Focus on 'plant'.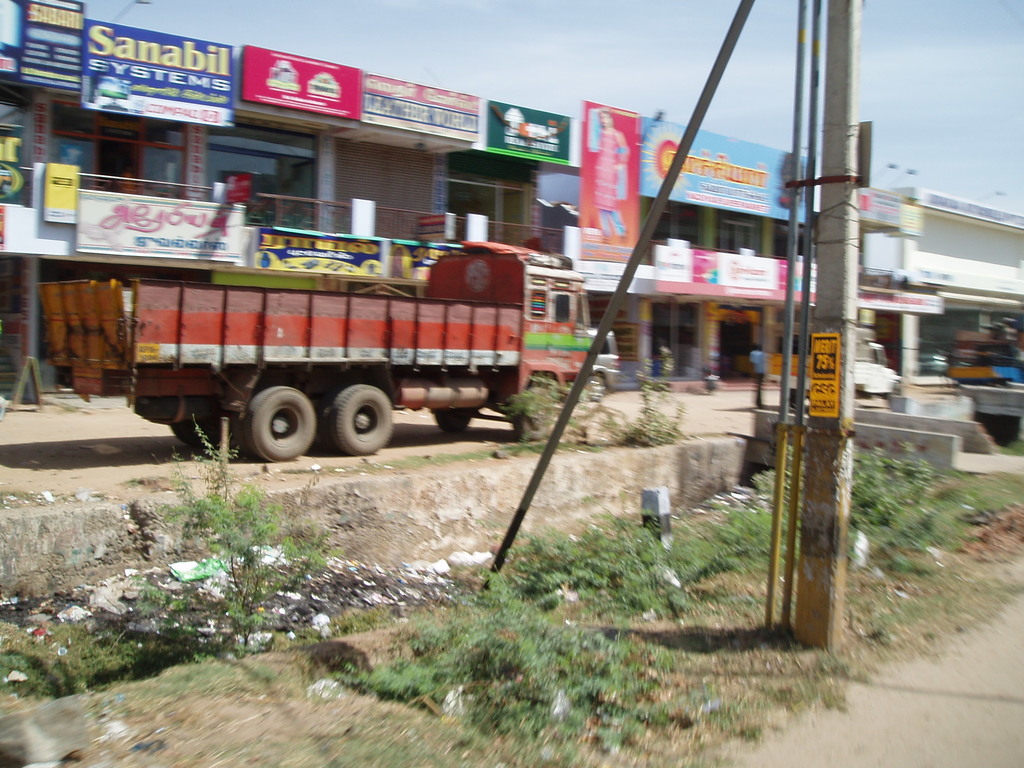
Focused at box=[838, 428, 964, 591].
